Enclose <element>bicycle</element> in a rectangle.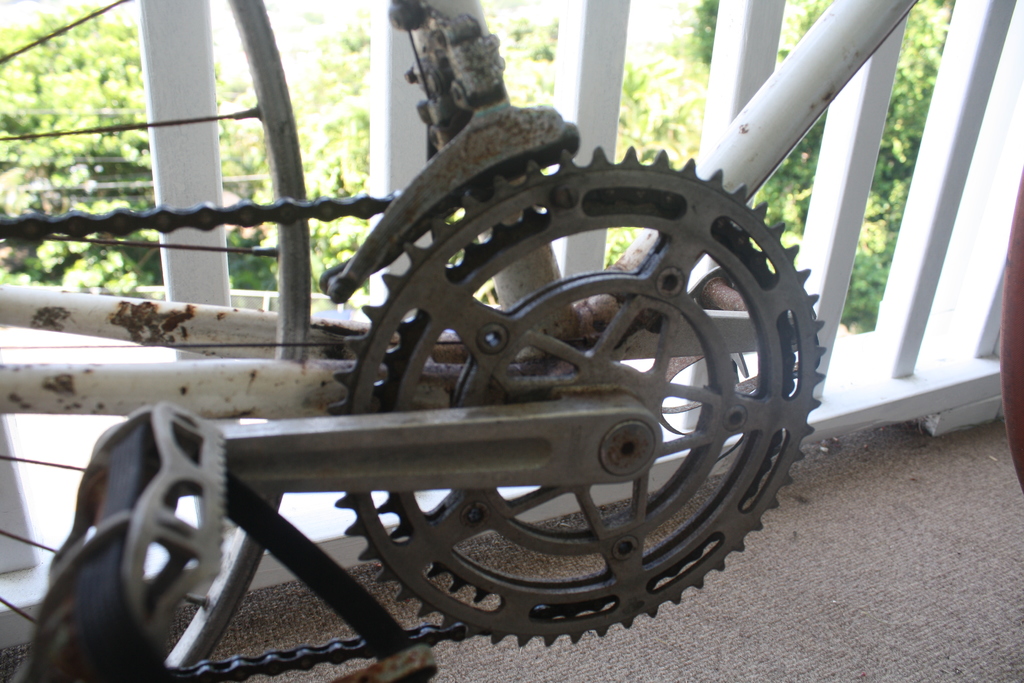
[x1=0, y1=0, x2=1023, y2=682].
